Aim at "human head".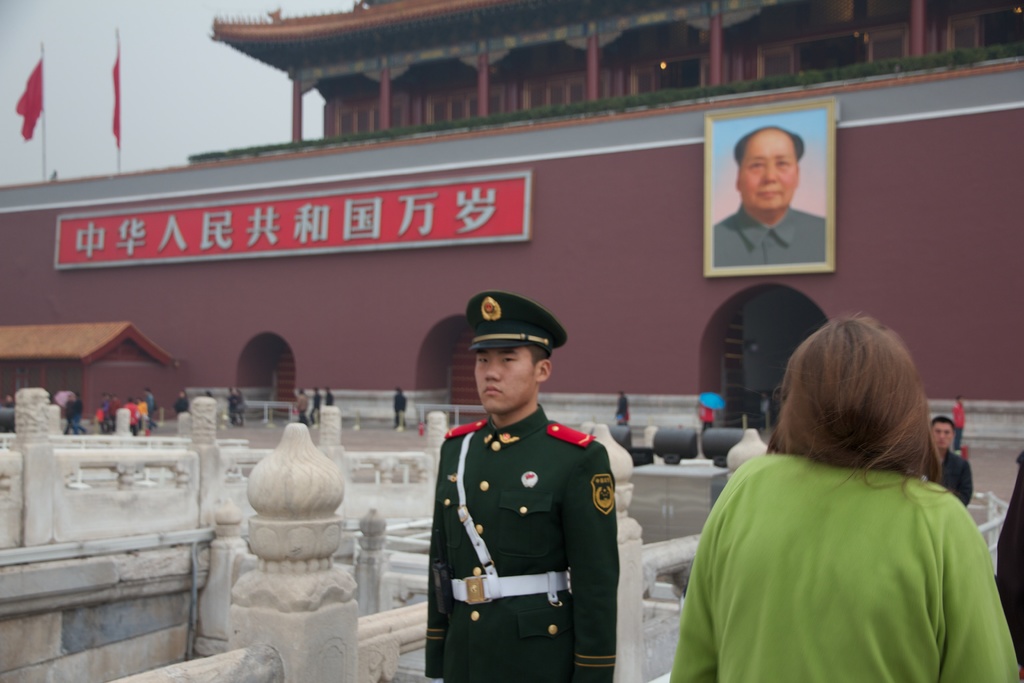
Aimed at BBox(957, 395, 966, 404).
